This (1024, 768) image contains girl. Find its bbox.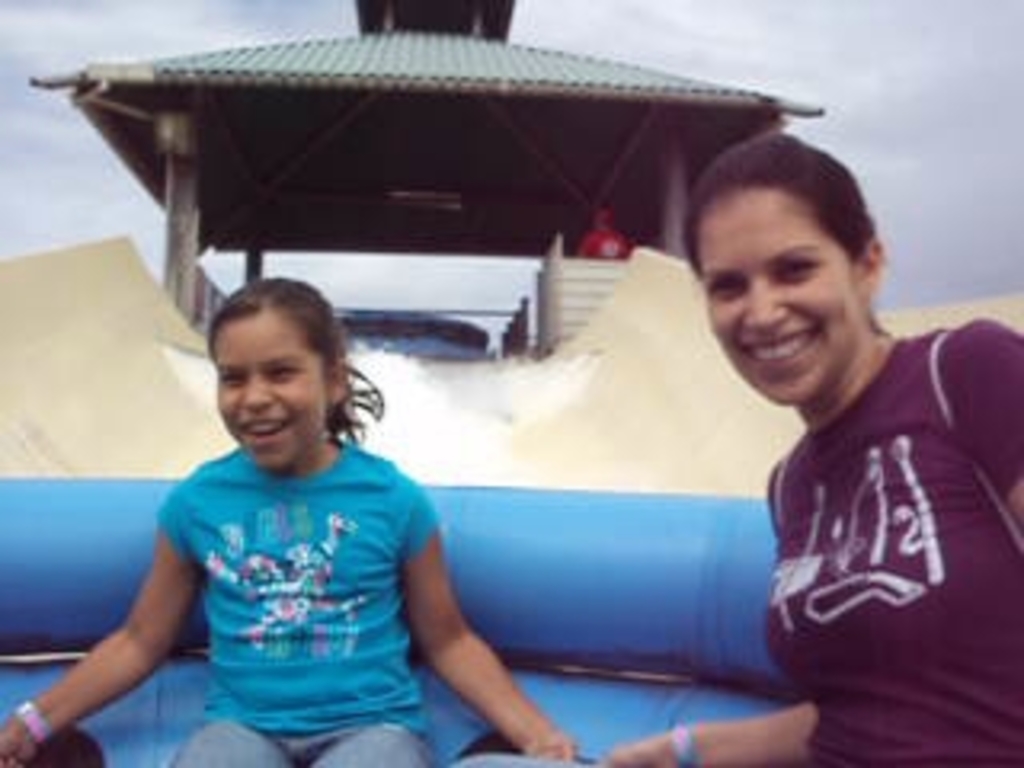
detection(598, 131, 1021, 765).
